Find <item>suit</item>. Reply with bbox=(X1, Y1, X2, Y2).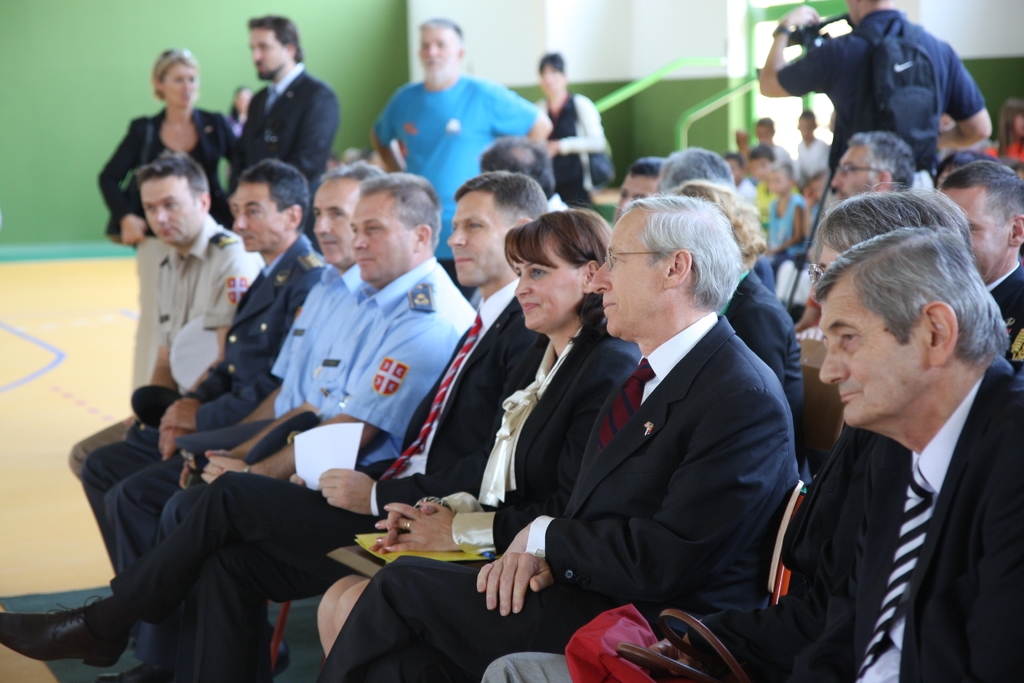
bbox=(101, 108, 234, 386).
